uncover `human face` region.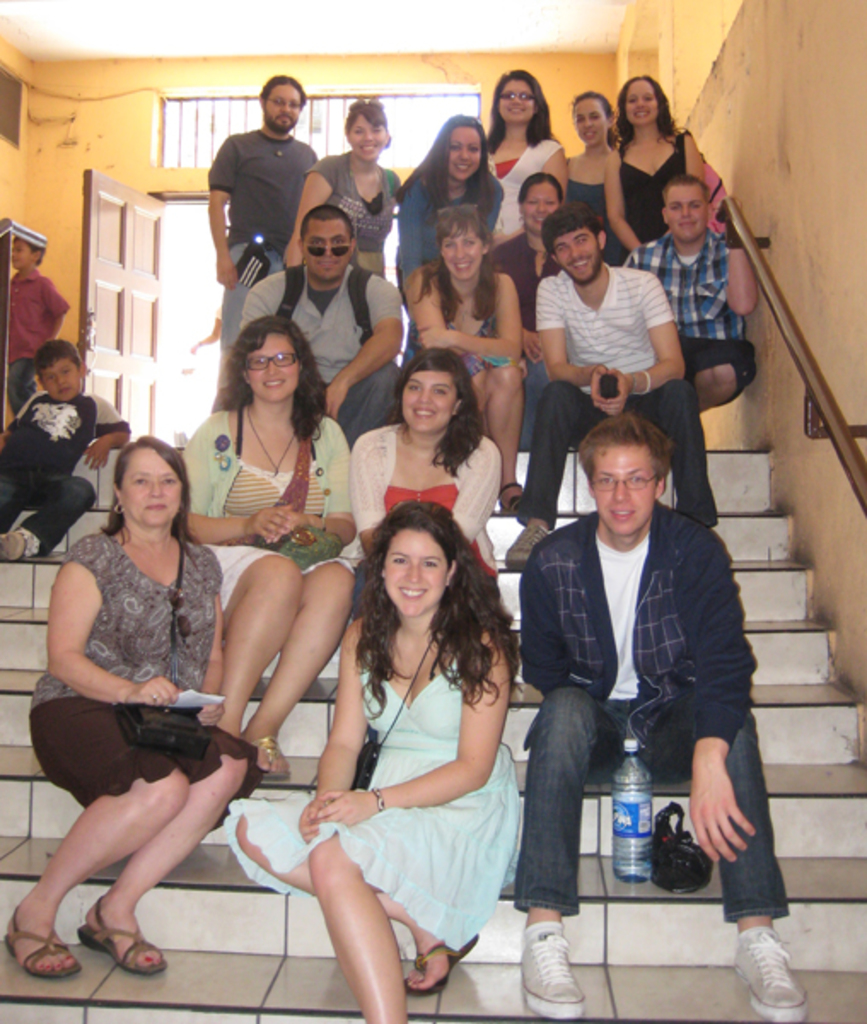
Uncovered: locate(118, 442, 179, 526).
